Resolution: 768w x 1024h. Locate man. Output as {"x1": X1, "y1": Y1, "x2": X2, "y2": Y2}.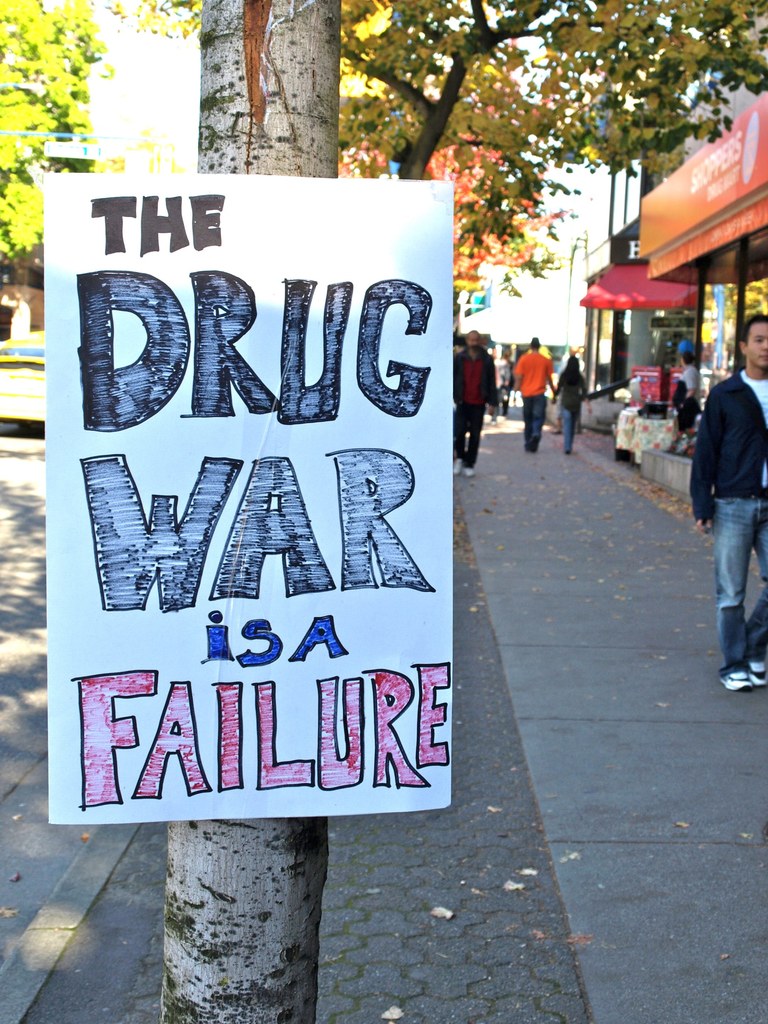
{"x1": 681, "y1": 305, "x2": 767, "y2": 696}.
